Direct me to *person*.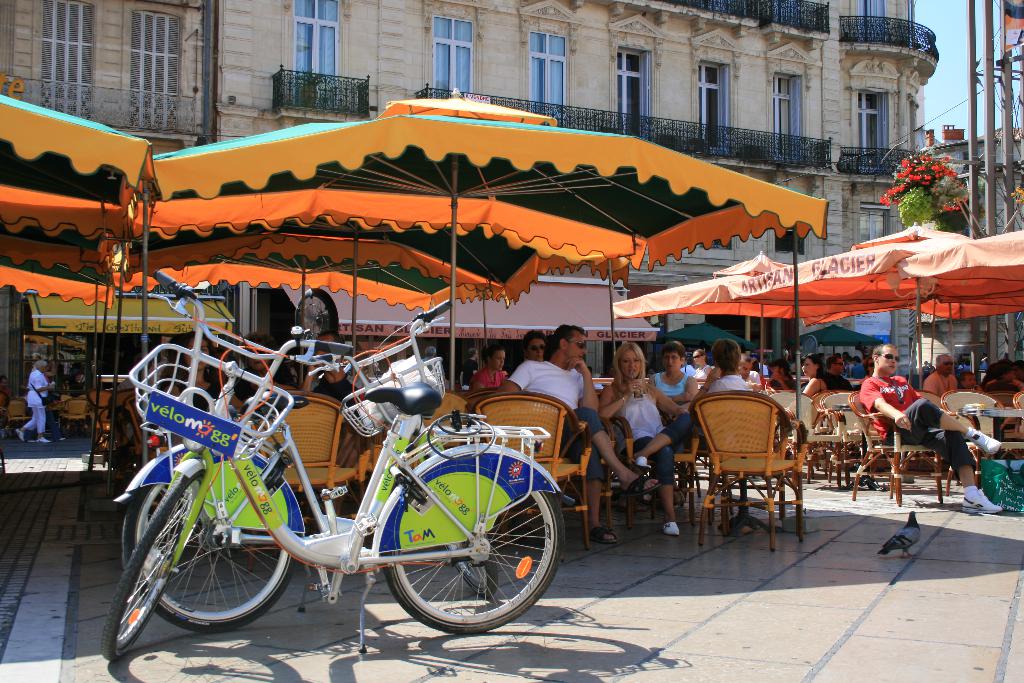
Direction: region(20, 363, 46, 447).
